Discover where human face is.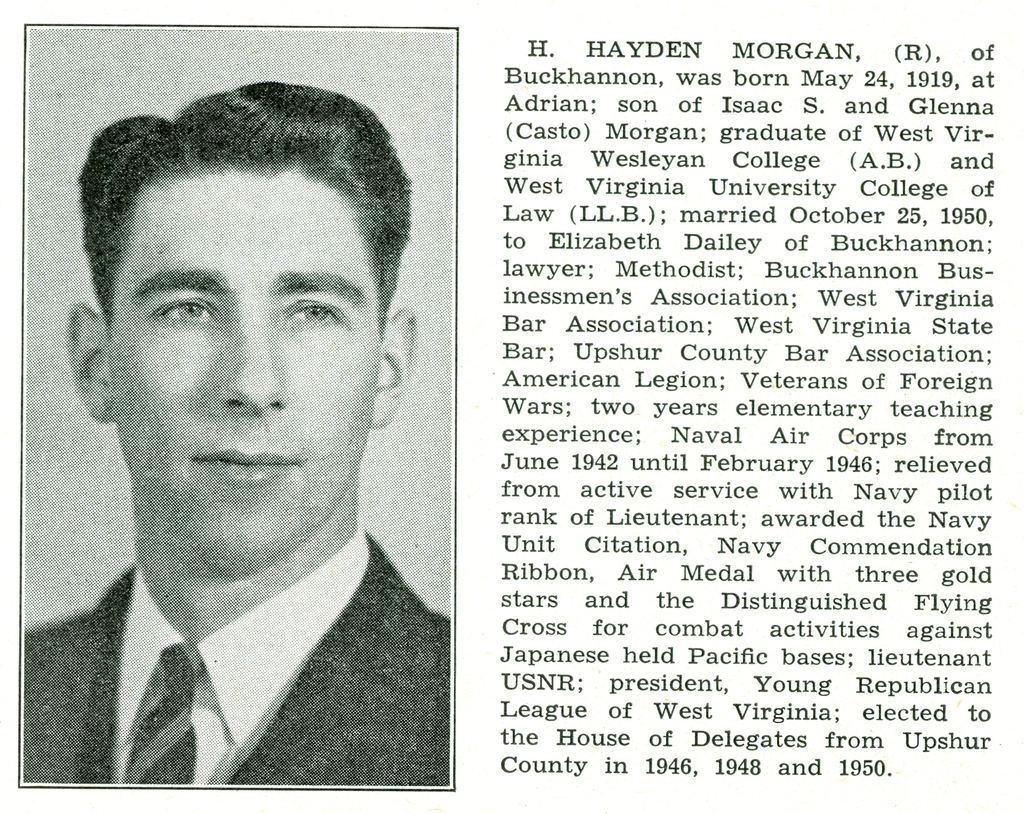
Discovered at x1=111, y1=177, x2=378, y2=573.
